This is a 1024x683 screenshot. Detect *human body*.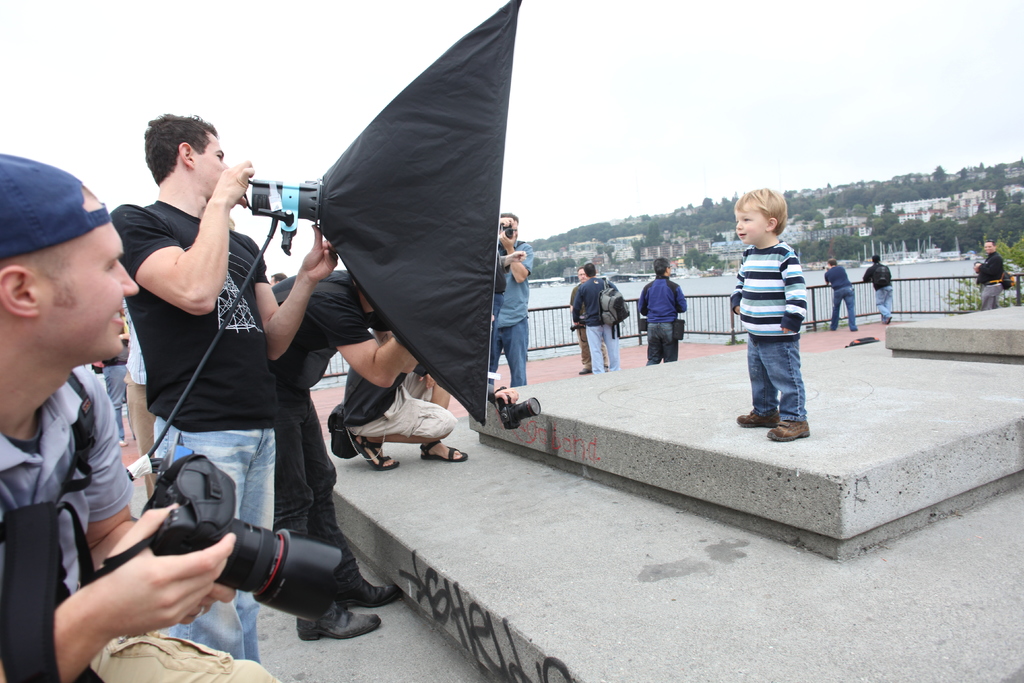
<box>970,240,1022,320</box>.
